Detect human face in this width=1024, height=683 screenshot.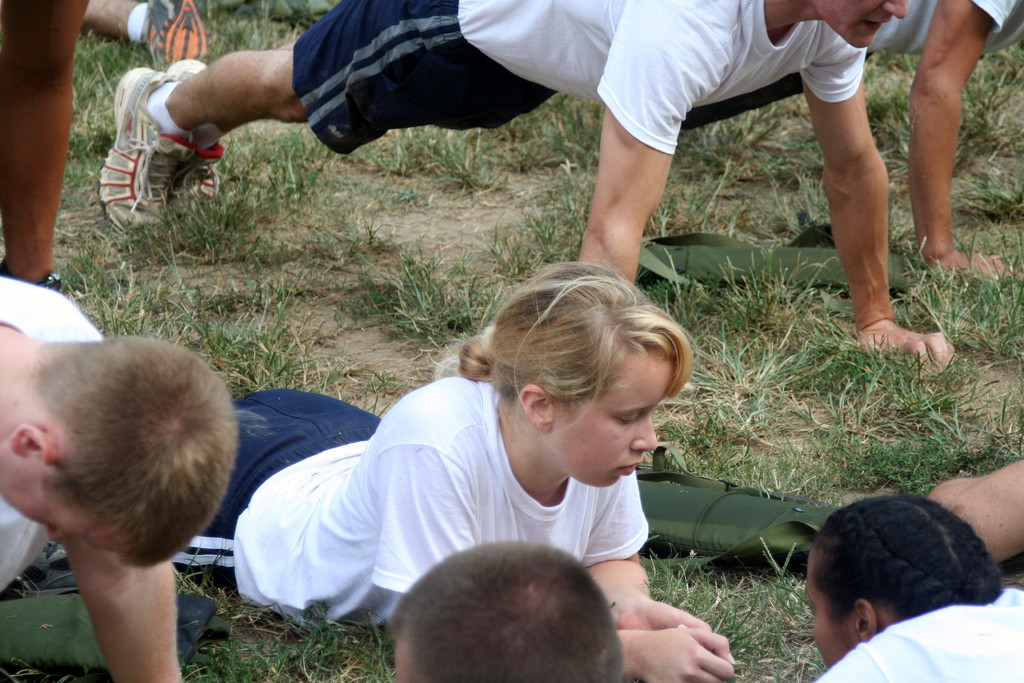
Detection: [x1=546, y1=347, x2=673, y2=485].
